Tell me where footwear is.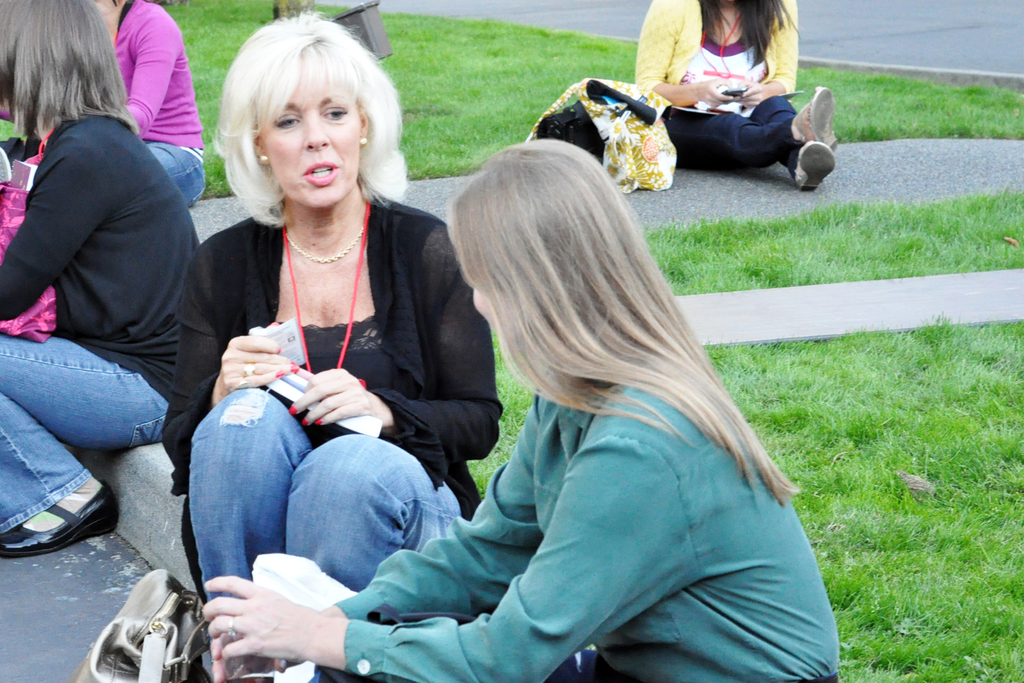
footwear is at (18,468,104,566).
